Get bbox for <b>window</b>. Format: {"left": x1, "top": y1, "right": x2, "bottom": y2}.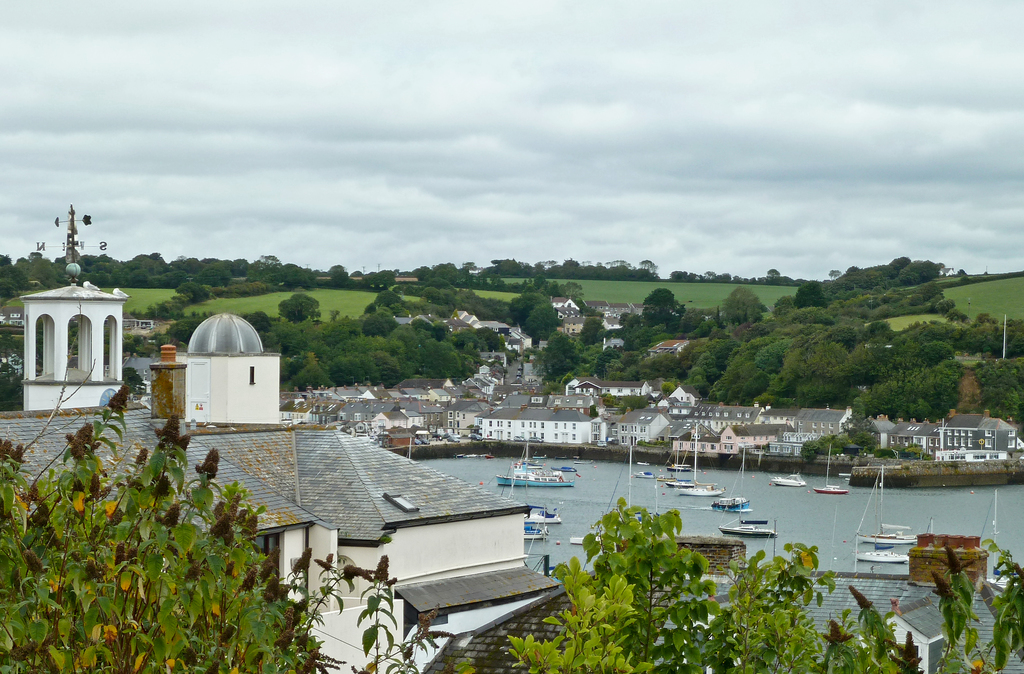
{"left": 0, "top": 319, "right": 5, "bottom": 323}.
